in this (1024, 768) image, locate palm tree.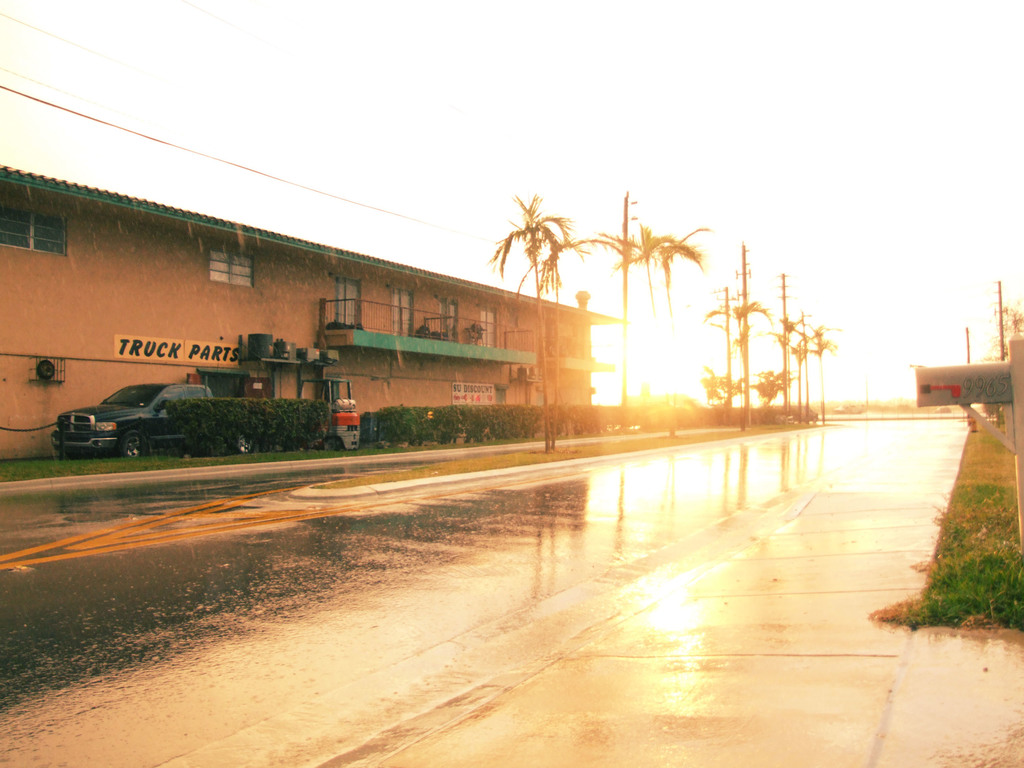
Bounding box: pyautogui.locateOnScreen(769, 302, 806, 399).
